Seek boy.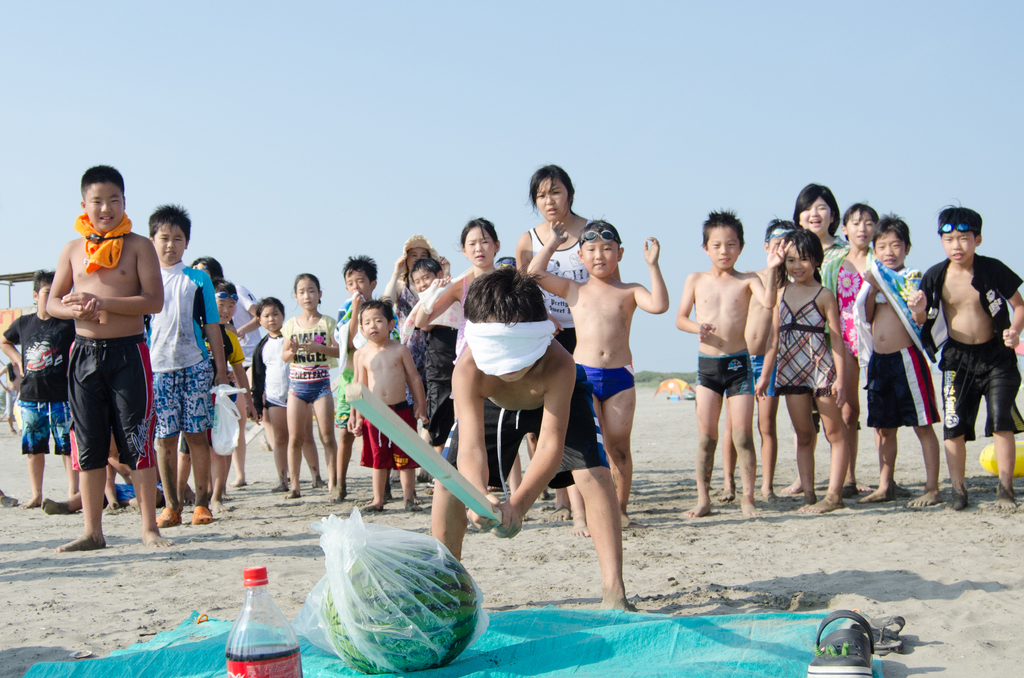
bbox=[258, 293, 328, 492].
